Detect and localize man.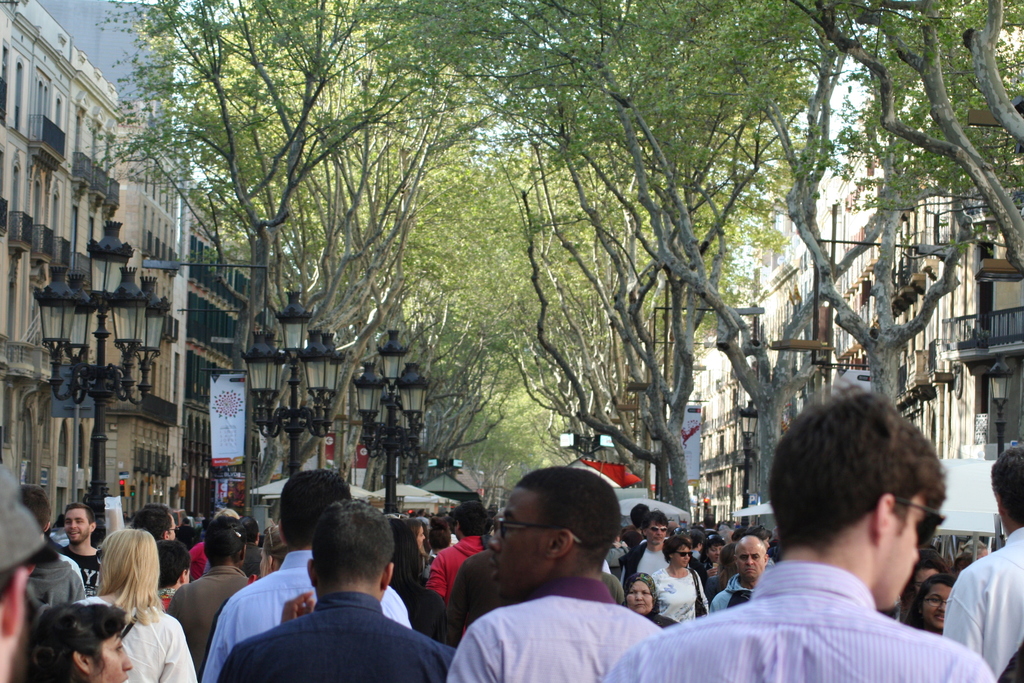
Localized at box=[618, 511, 671, 595].
